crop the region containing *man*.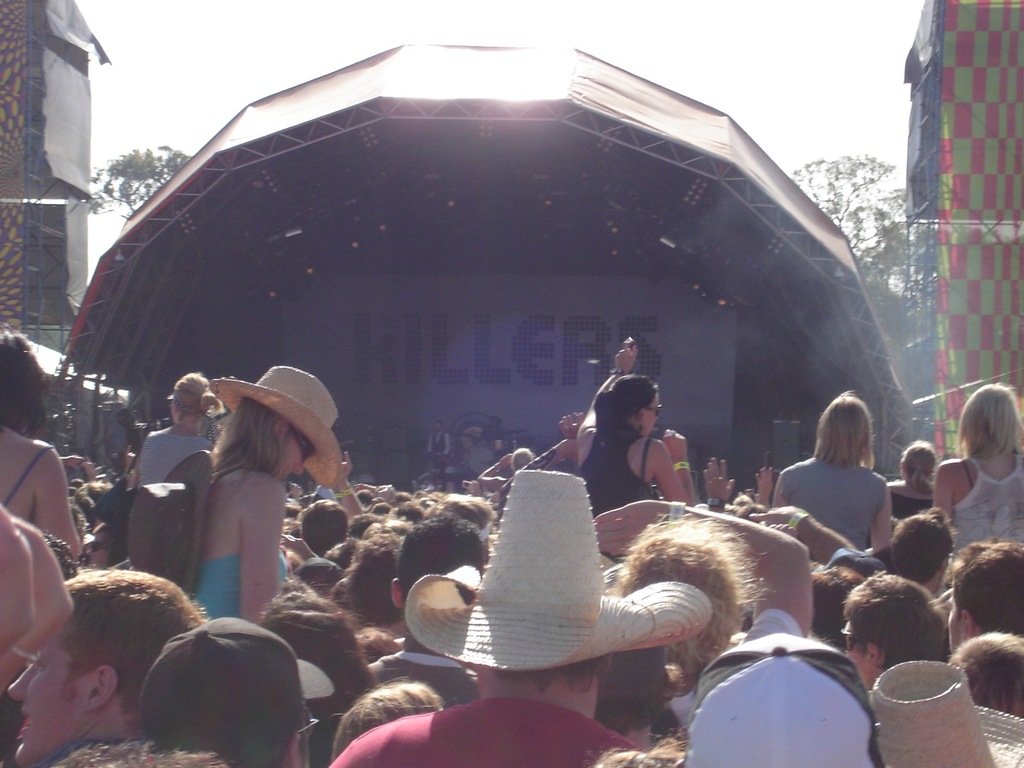
Crop region: x1=944 y1=542 x2=1023 y2=653.
